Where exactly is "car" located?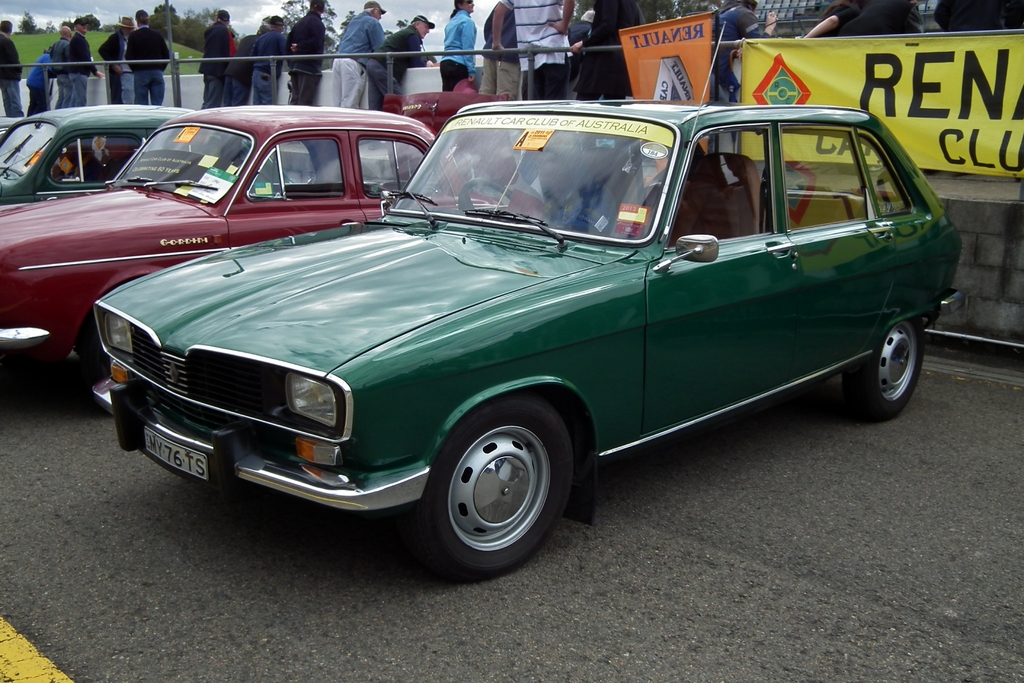
Its bounding box is [0, 84, 296, 207].
